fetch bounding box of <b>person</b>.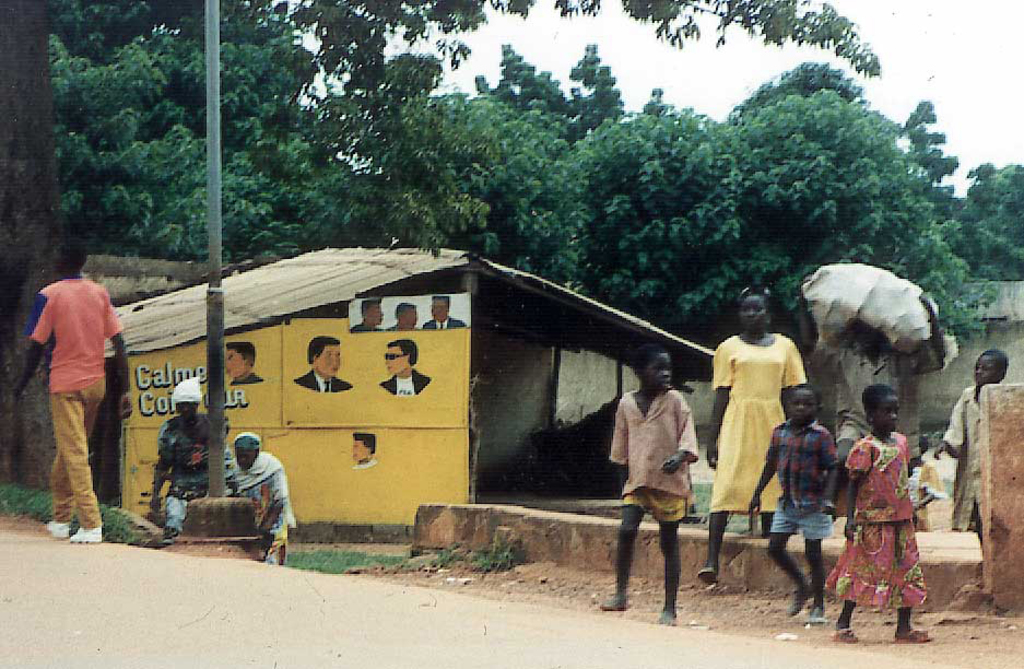
Bbox: 746 382 843 625.
